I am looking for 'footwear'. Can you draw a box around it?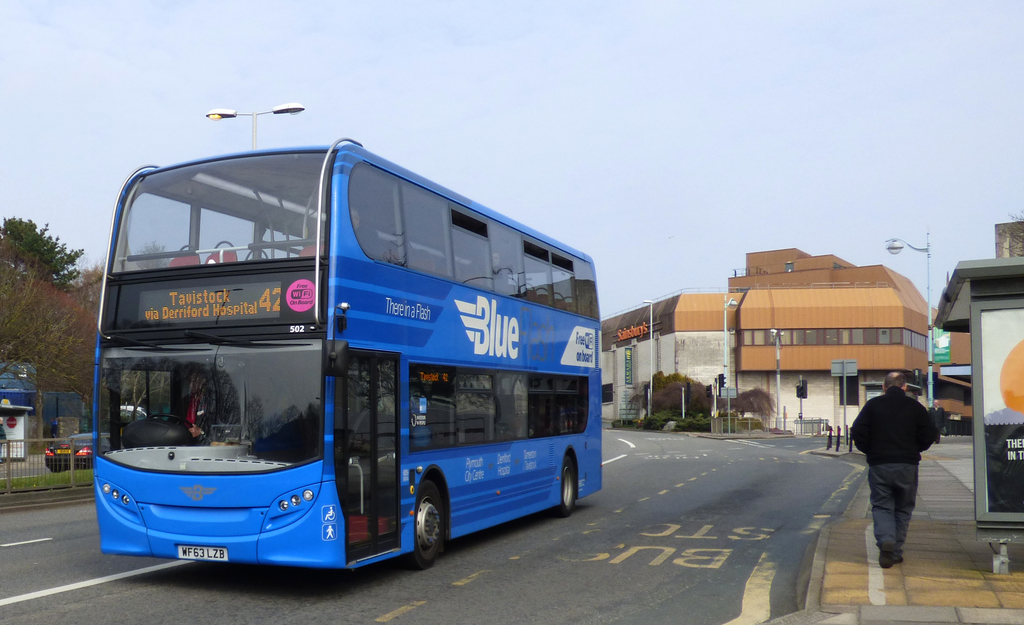
Sure, the bounding box is (left=881, top=541, right=892, bottom=568).
